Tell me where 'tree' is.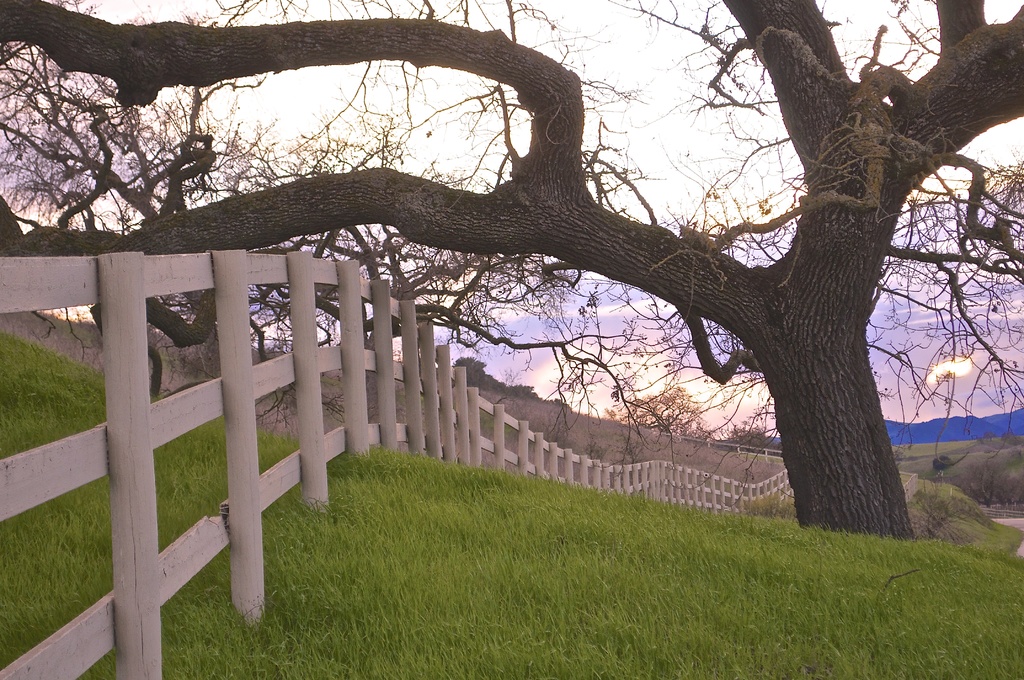
'tree' is at left=723, top=428, right=785, bottom=460.
